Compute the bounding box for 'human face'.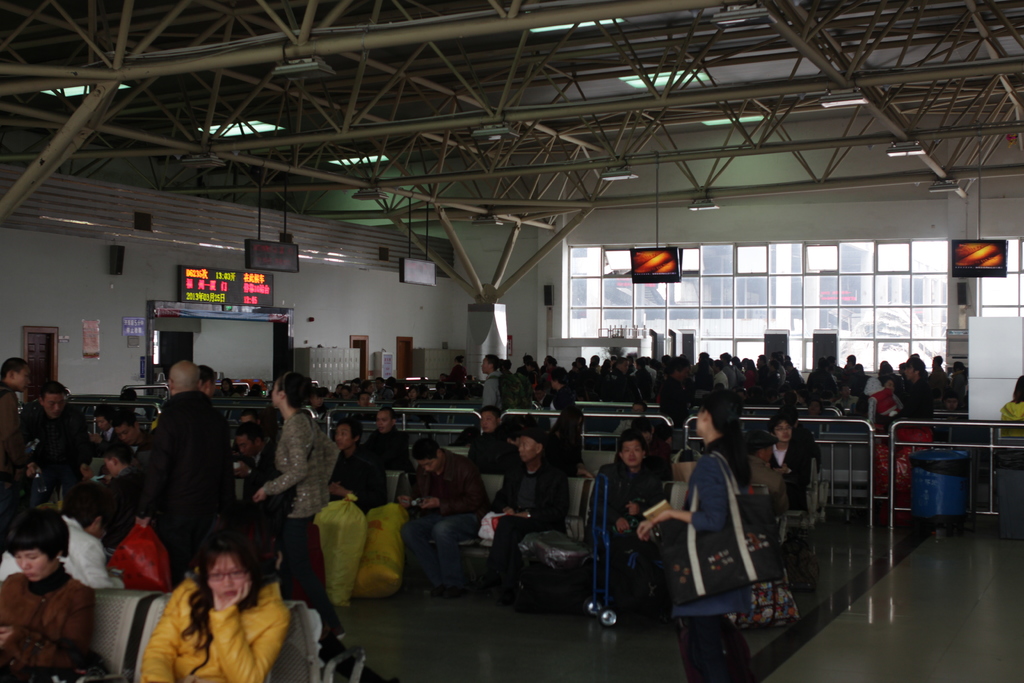
Rect(268, 377, 279, 409).
